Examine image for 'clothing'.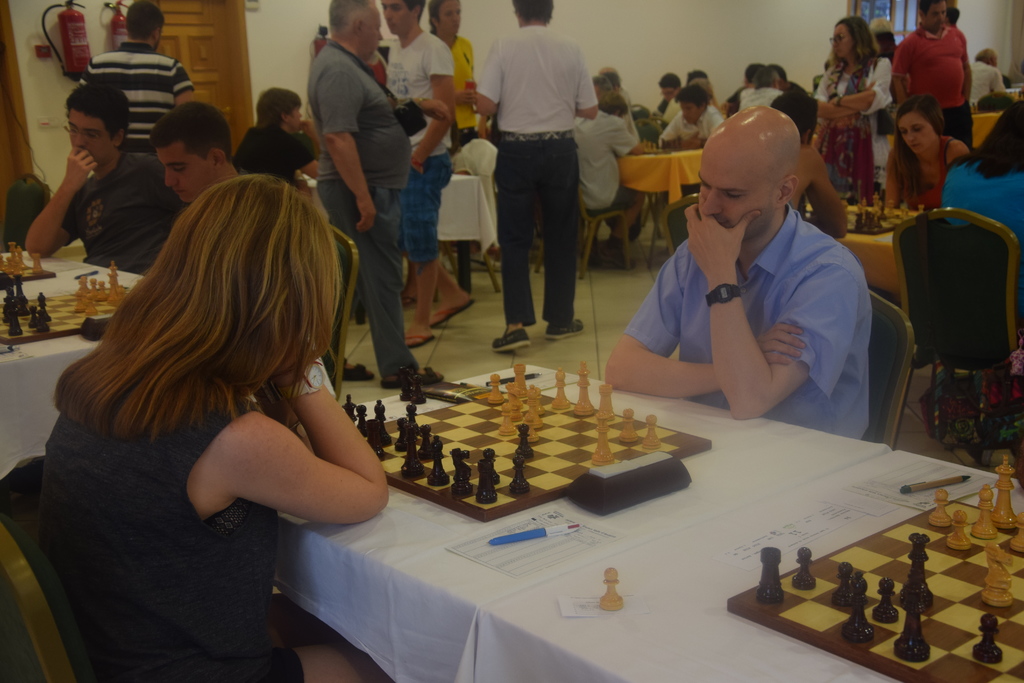
Examination result: (474, 3, 608, 334).
